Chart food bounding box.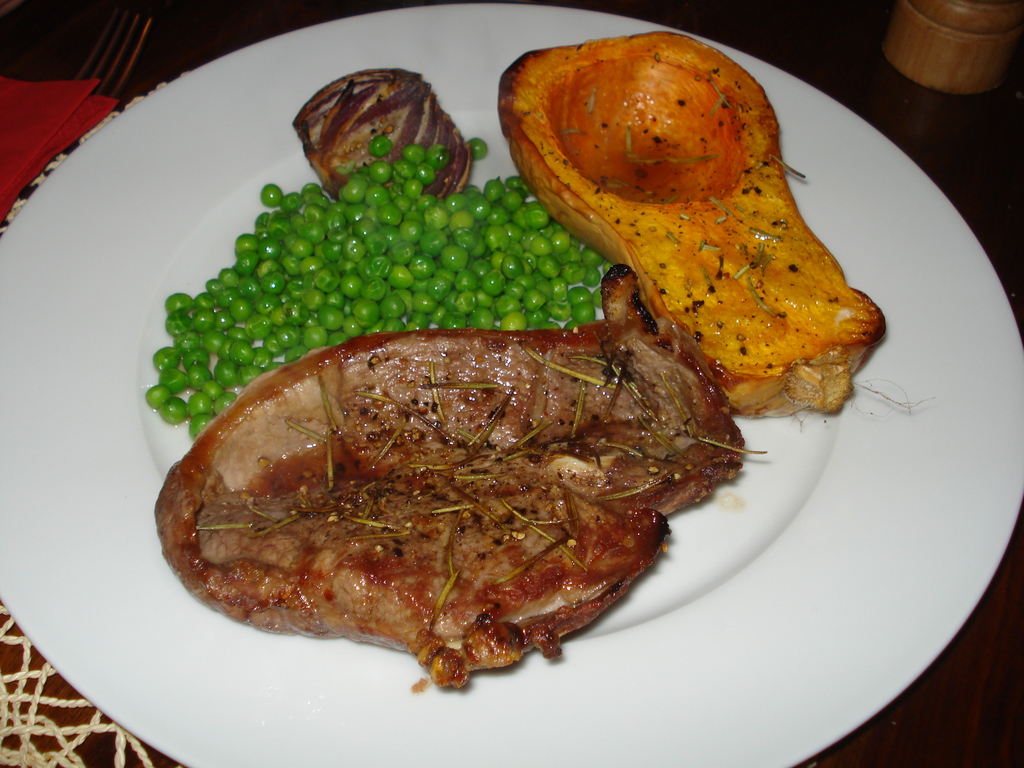
Charted: x1=275, y1=63, x2=479, y2=199.
